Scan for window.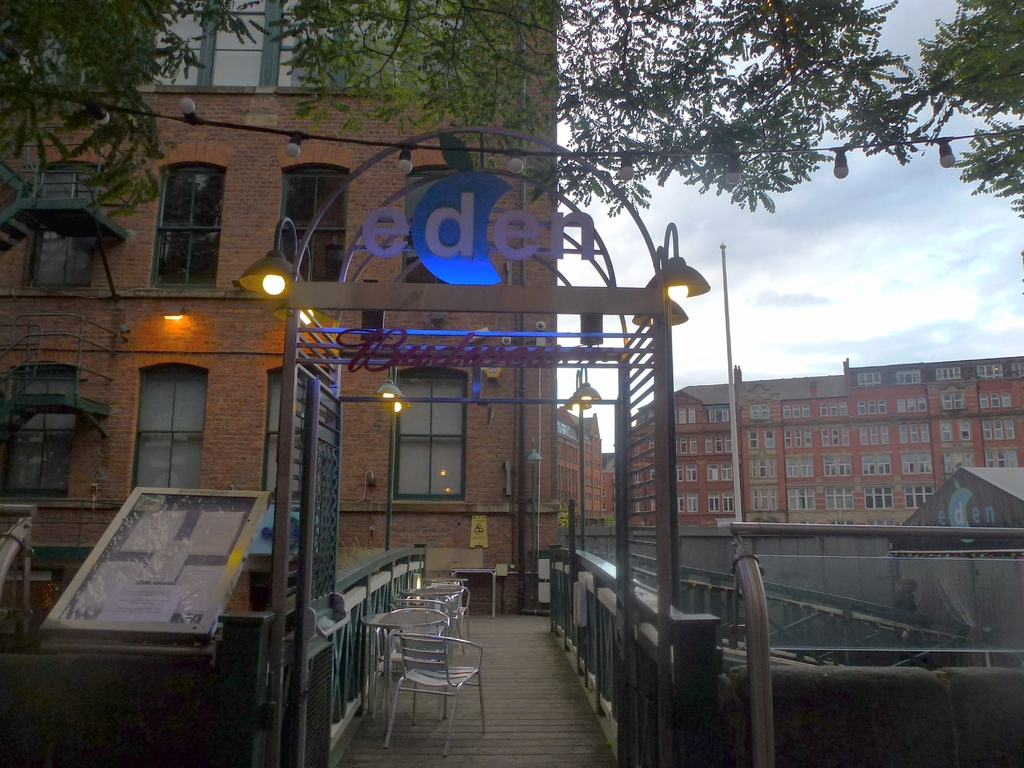
Scan result: [left=783, top=456, right=801, bottom=477].
